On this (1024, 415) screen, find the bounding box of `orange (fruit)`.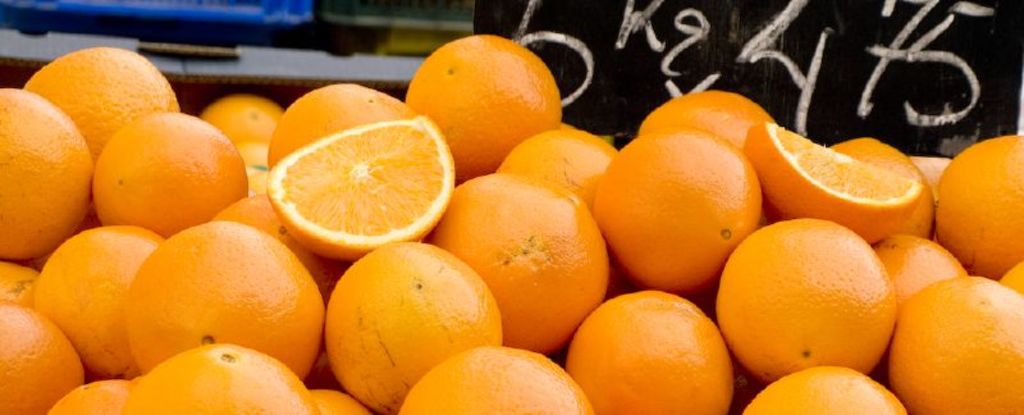
Bounding box: box=[218, 195, 305, 242].
